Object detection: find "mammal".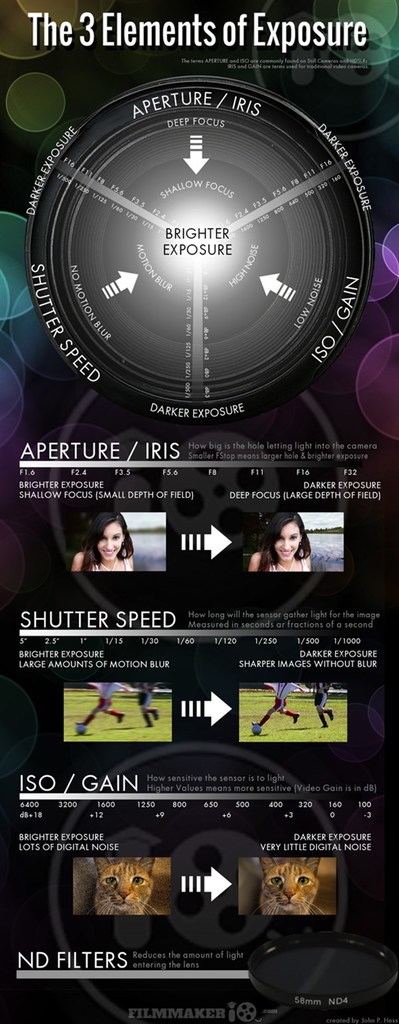
(left=250, top=513, right=313, bottom=579).
